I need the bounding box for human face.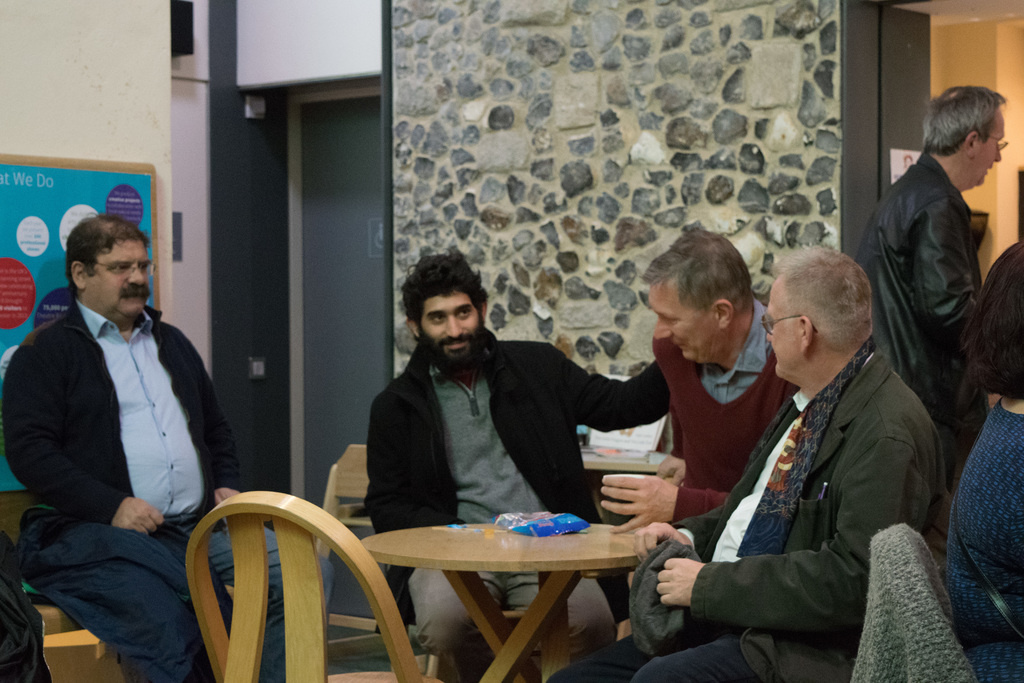
Here it is: locate(972, 104, 1003, 185).
